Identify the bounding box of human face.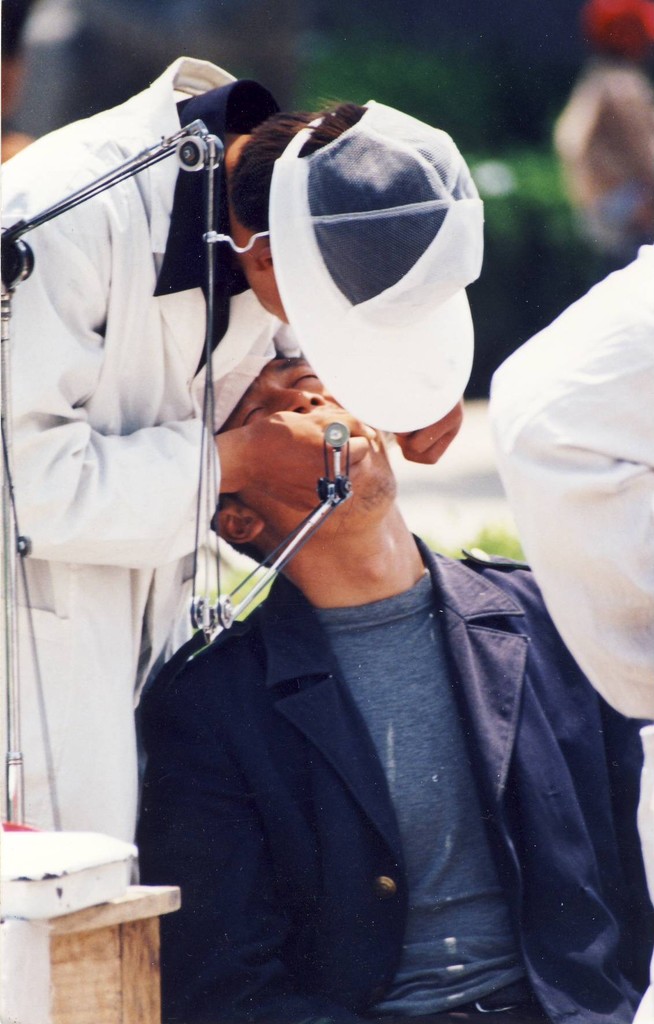
region(250, 269, 285, 321).
